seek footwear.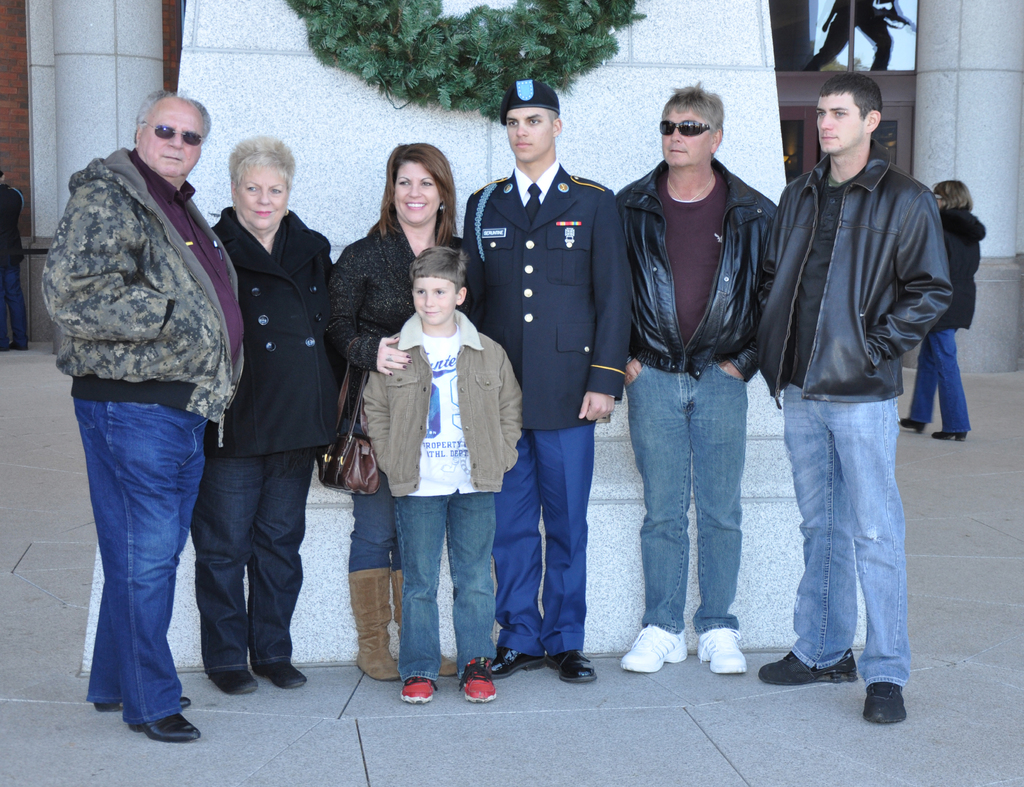
(left=896, top=417, right=930, bottom=434).
